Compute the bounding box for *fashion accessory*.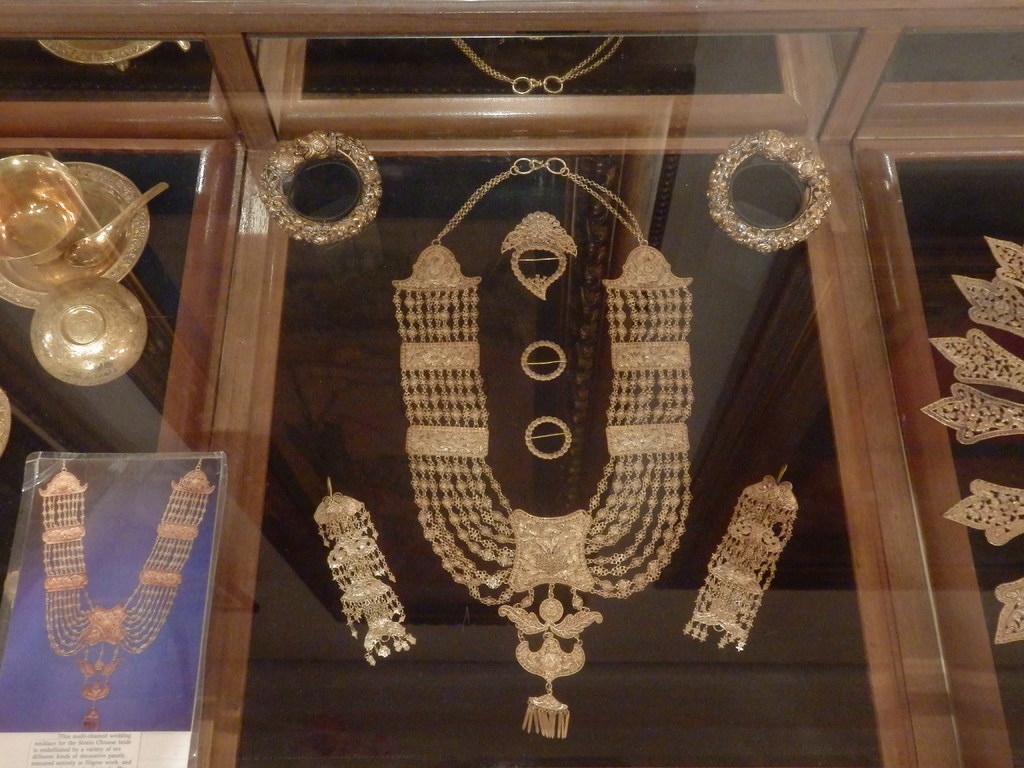
{"x1": 500, "y1": 208, "x2": 578, "y2": 300}.
